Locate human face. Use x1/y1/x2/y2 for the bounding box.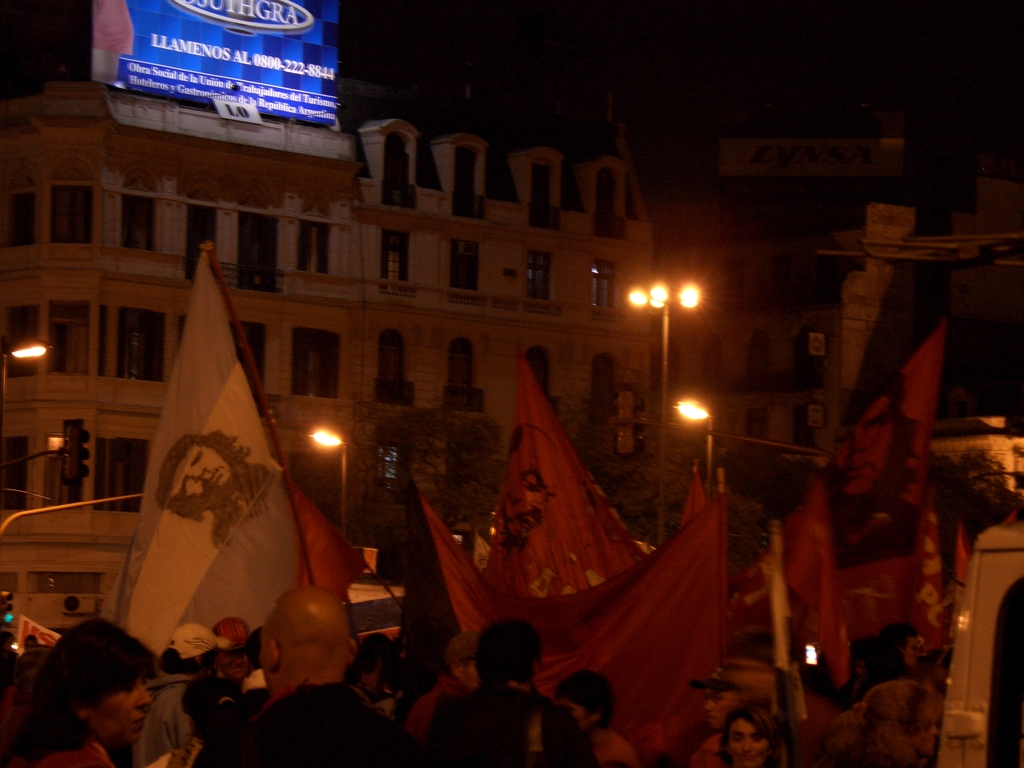
455/659/488/683.
